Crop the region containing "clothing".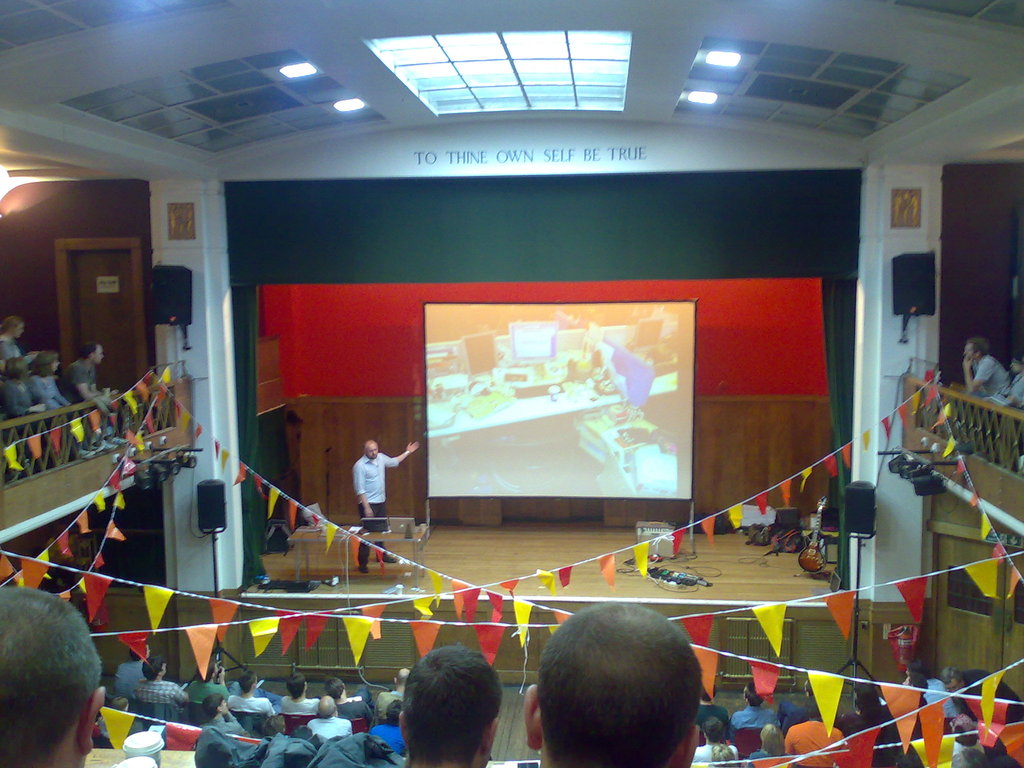
Crop region: [355, 451, 397, 502].
